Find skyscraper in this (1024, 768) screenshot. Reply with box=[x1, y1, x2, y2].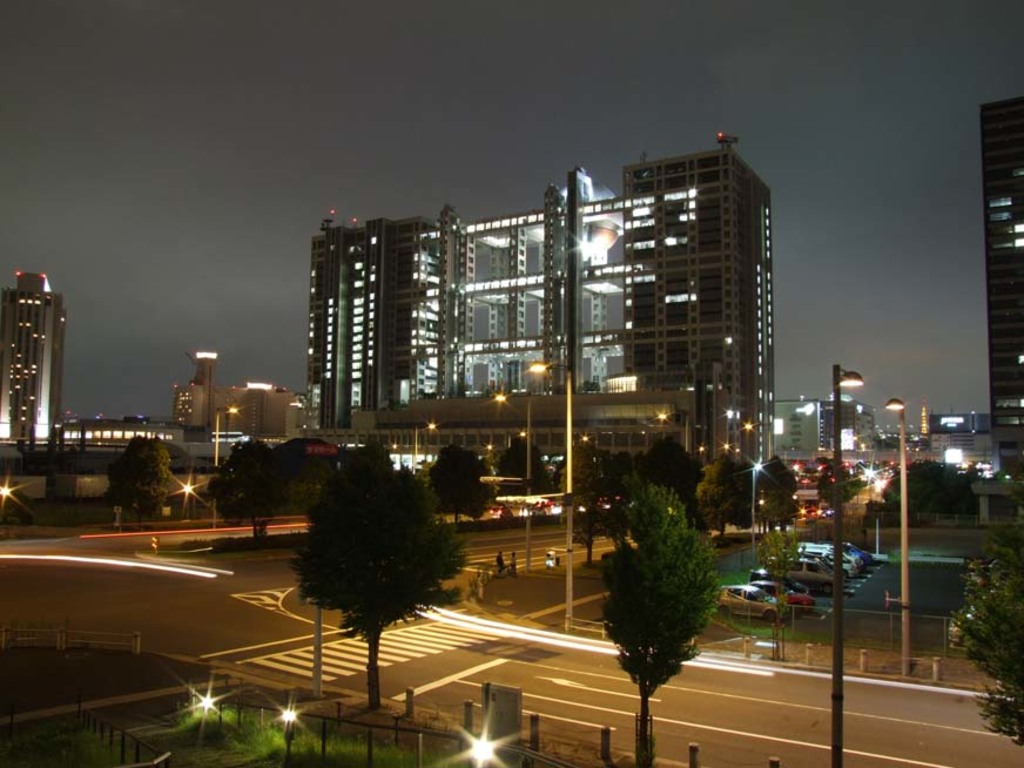
box=[0, 269, 62, 446].
